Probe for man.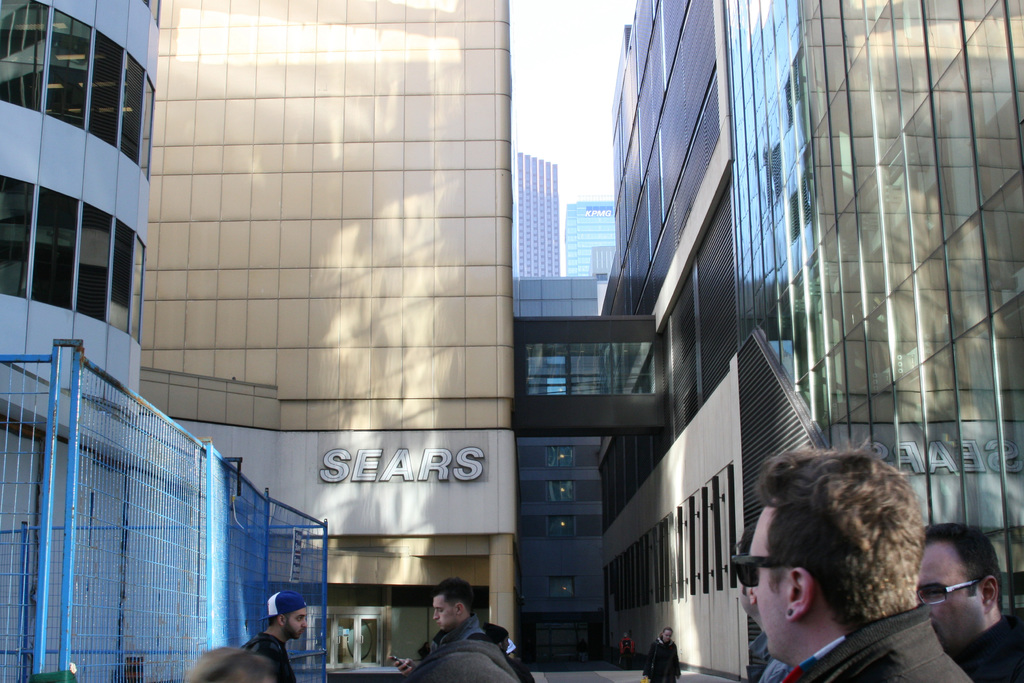
Probe result: [x1=394, y1=573, x2=540, y2=682].
